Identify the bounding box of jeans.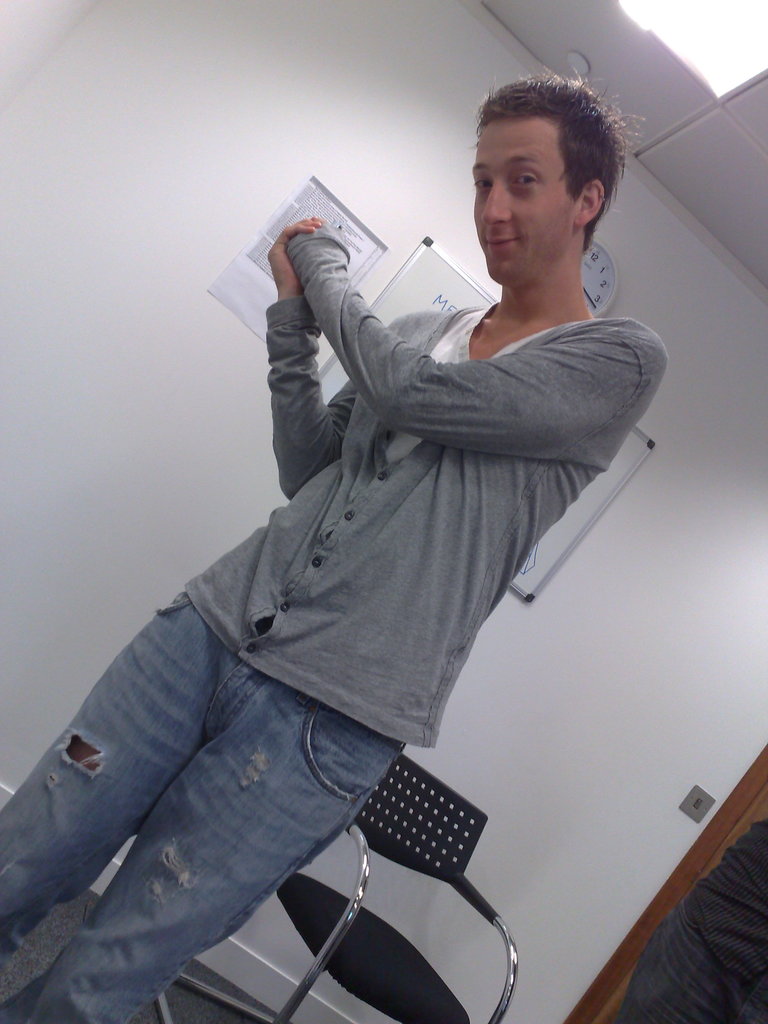
pyautogui.locateOnScreen(0, 584, 413, 1023).
